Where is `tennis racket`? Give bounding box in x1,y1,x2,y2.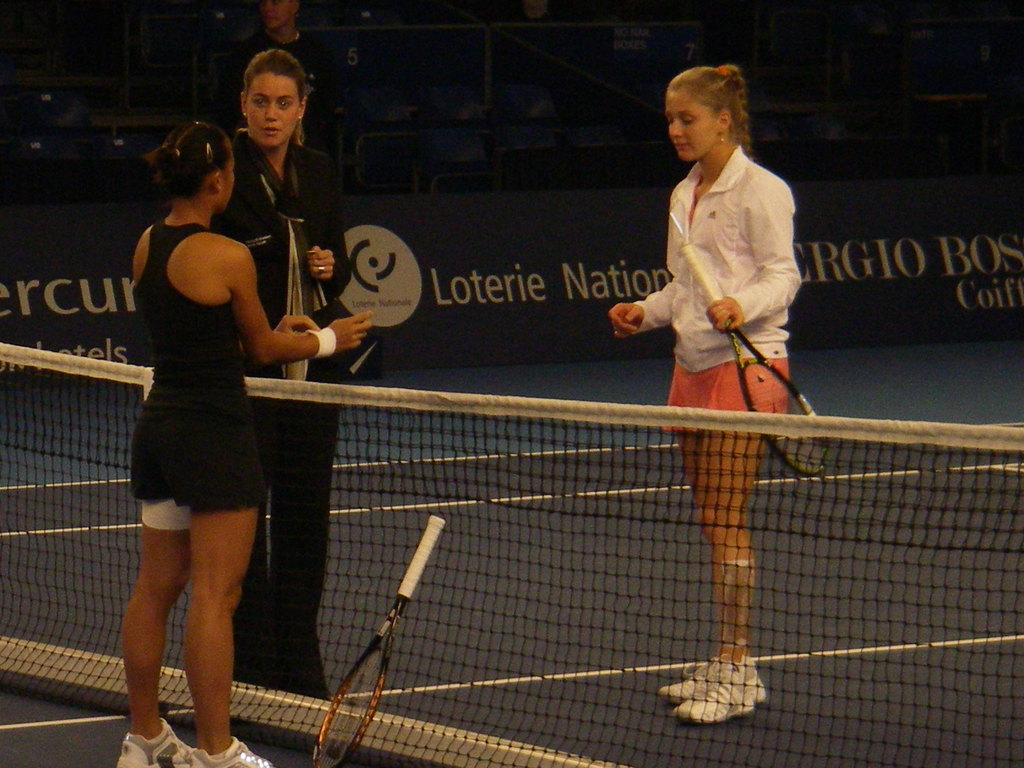
313,513,447,767.
